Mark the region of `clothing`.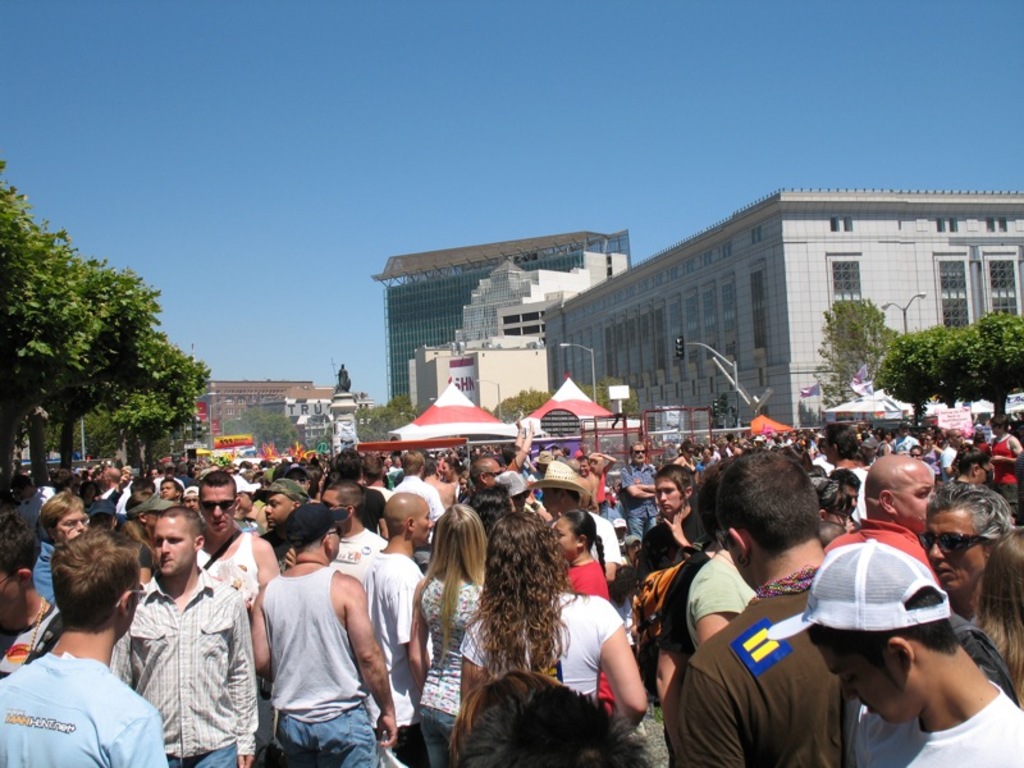
Region: x1=406 y1=570 x2=476 y2=767.
